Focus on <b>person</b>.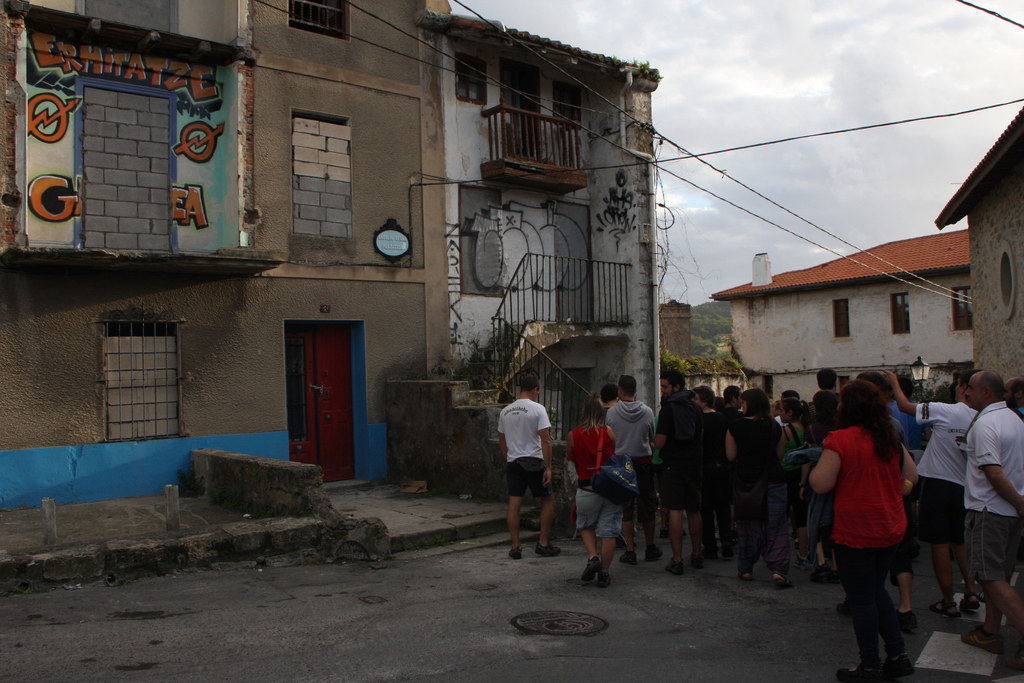
Focused at rect(731, 386, 794, 595).
